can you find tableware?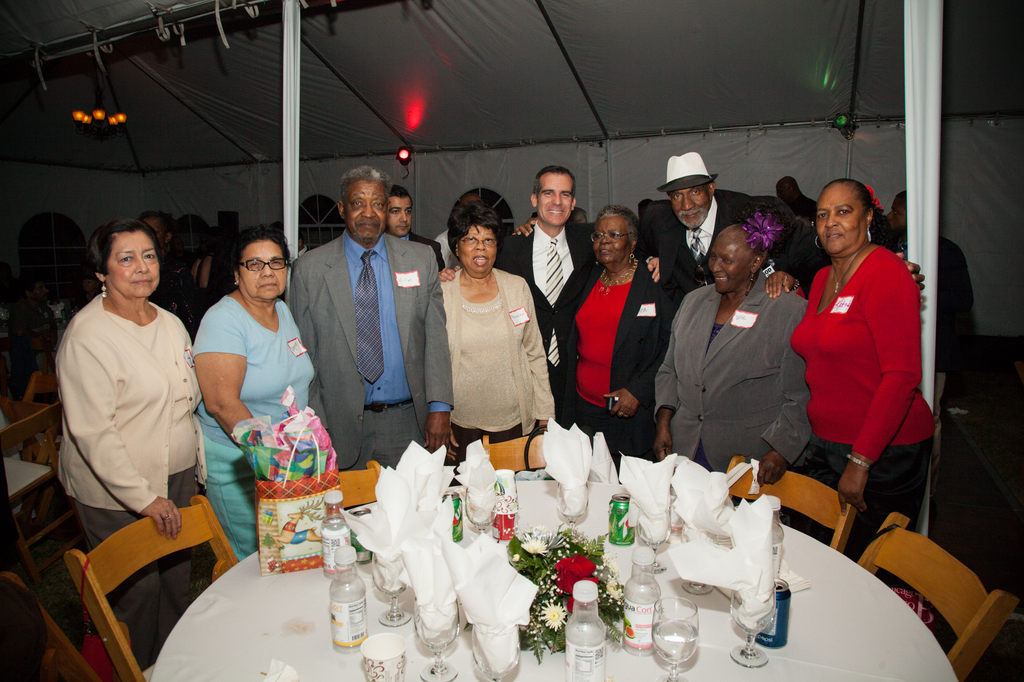
Yes, bounding box: <bbox>465, 485, 490, 539</bbox>.
